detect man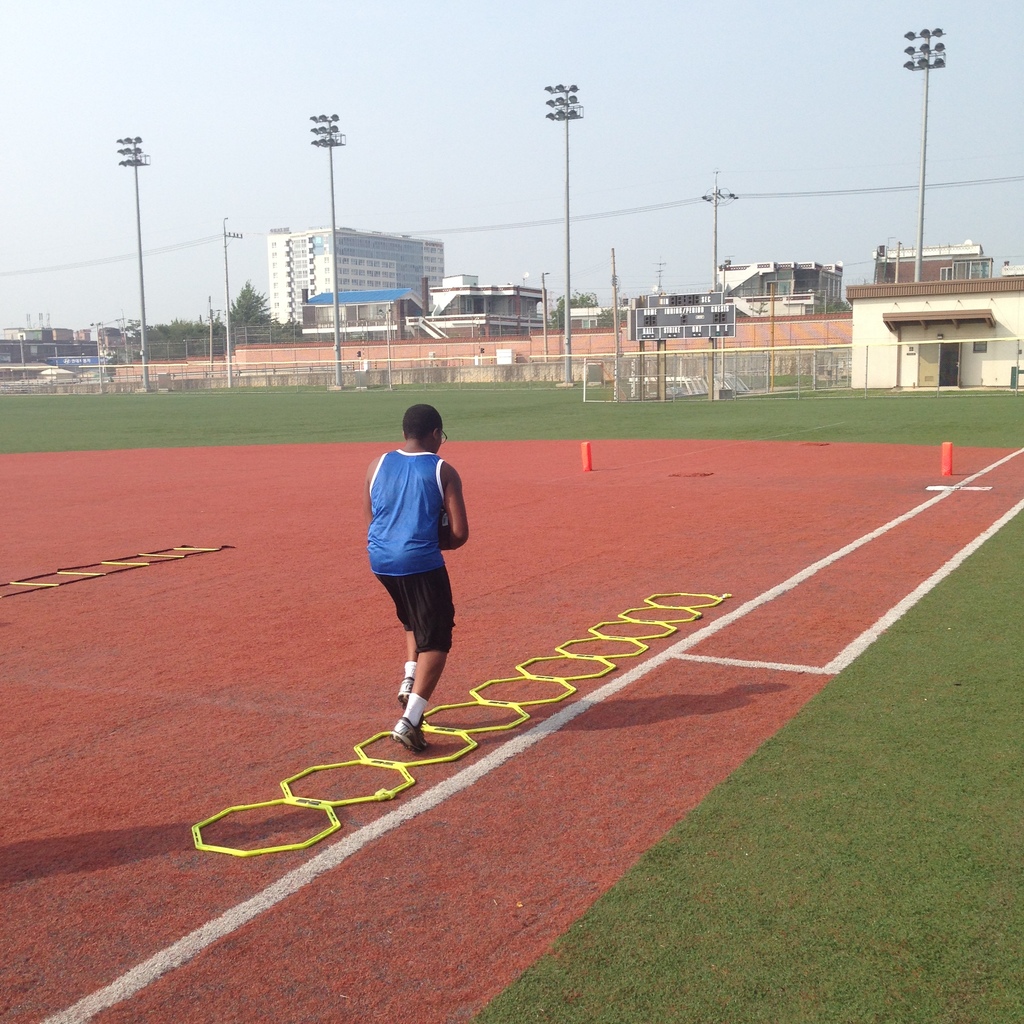
x1=351, y1=394, x2=489, y2=765
